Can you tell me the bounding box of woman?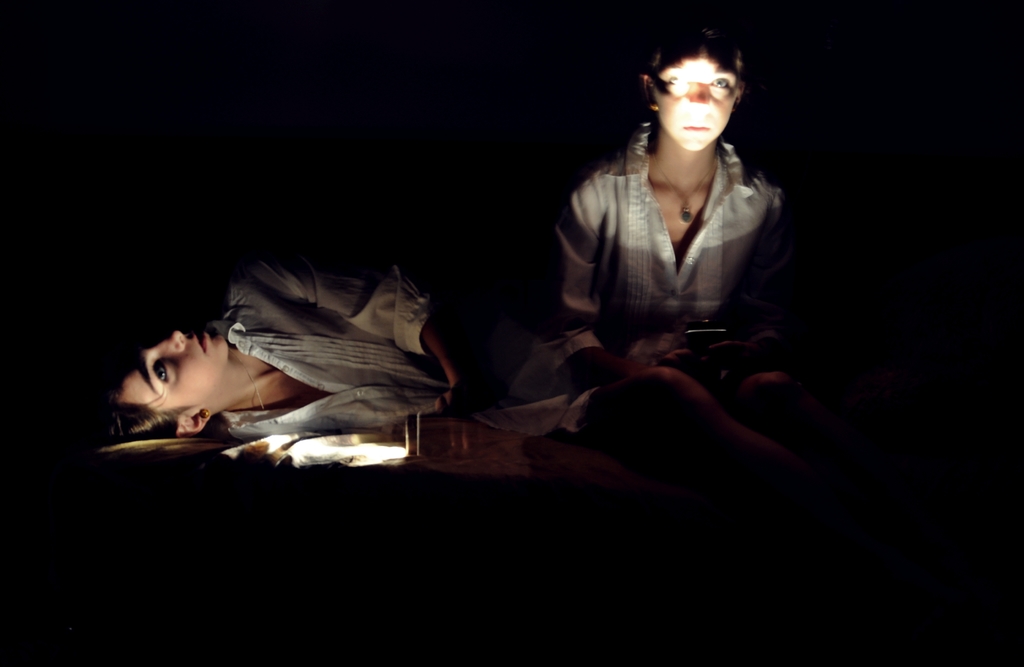
[535,48,819,381].
